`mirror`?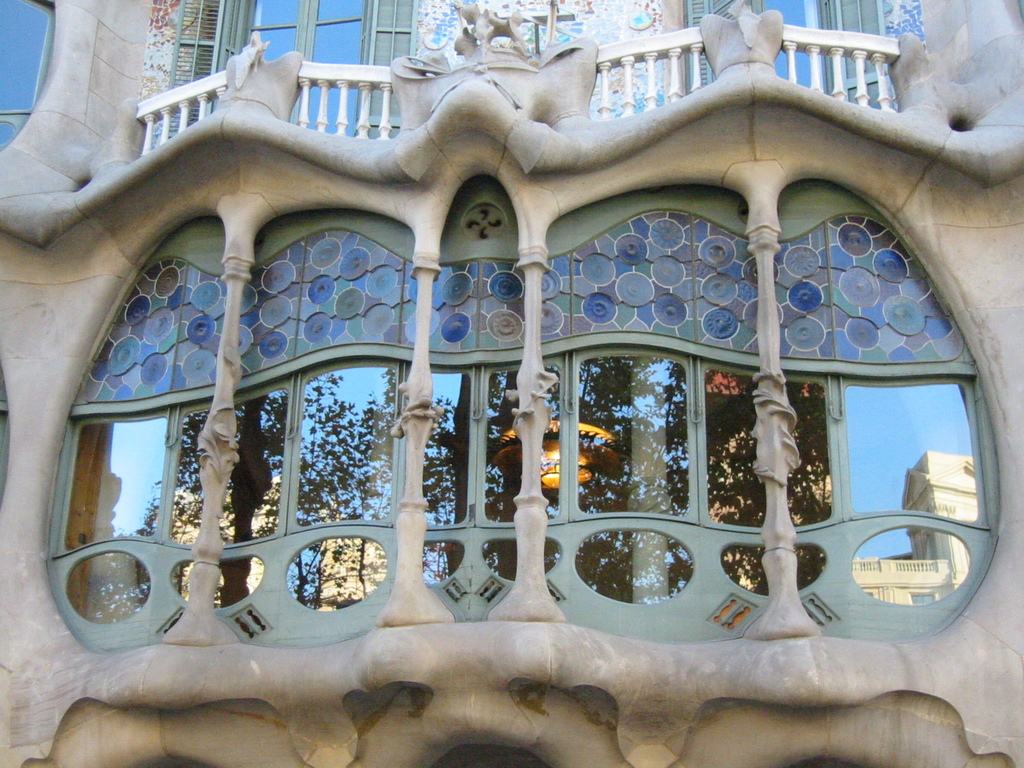
{"left": 576, "top": 360, "right": 683, "bottom": 513}
